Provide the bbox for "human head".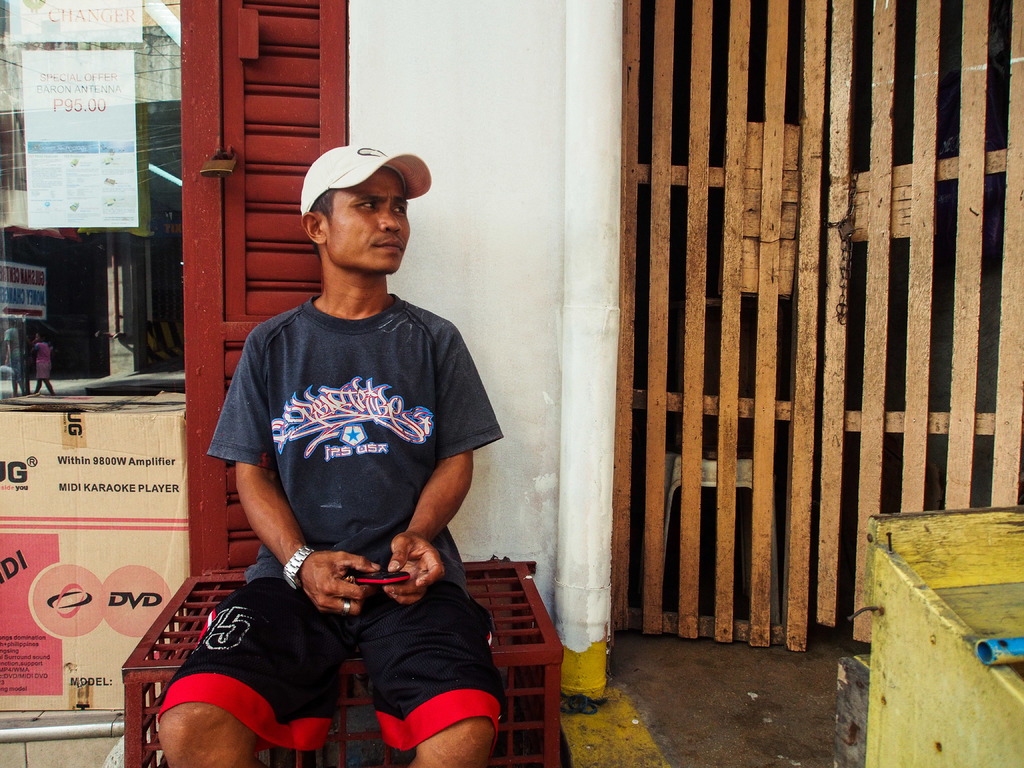
300, 141, 411, 278.
